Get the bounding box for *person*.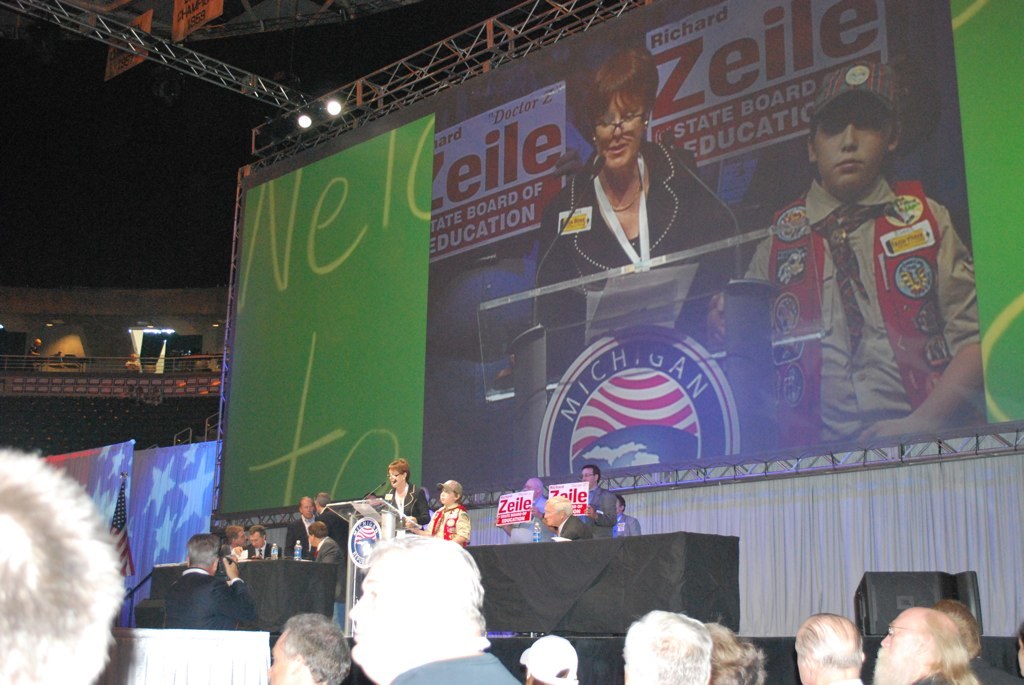
left=161, top=533, right=257, bottom=627.
